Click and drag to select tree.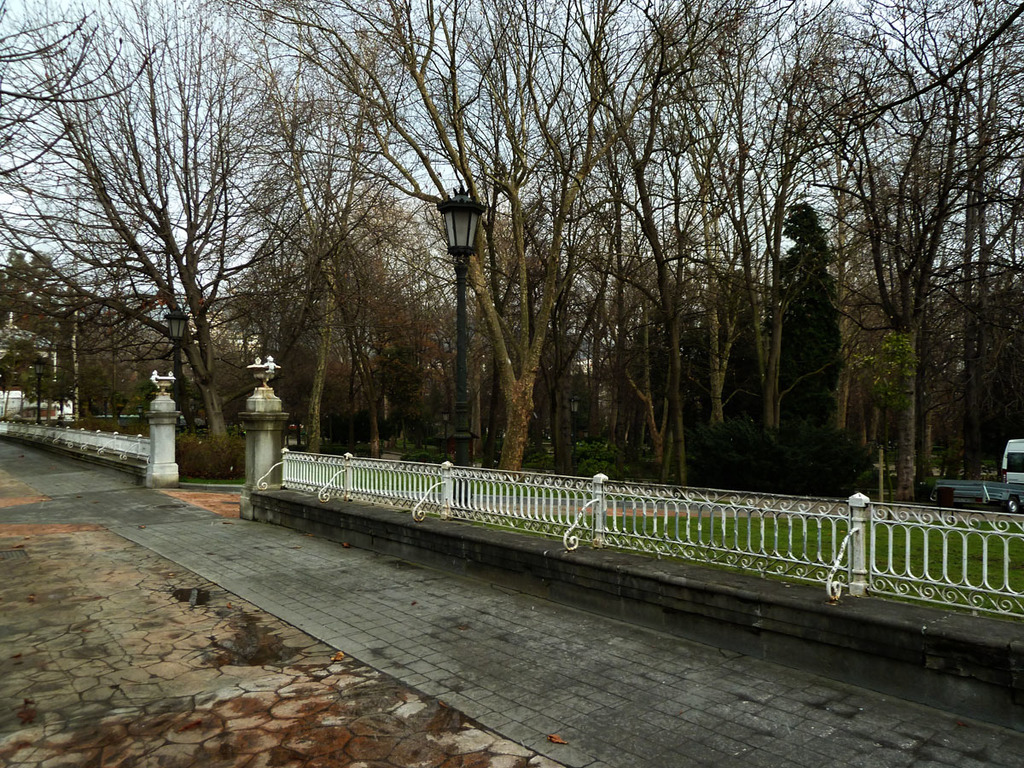
Selection: box(44, 53, 380, 468).
